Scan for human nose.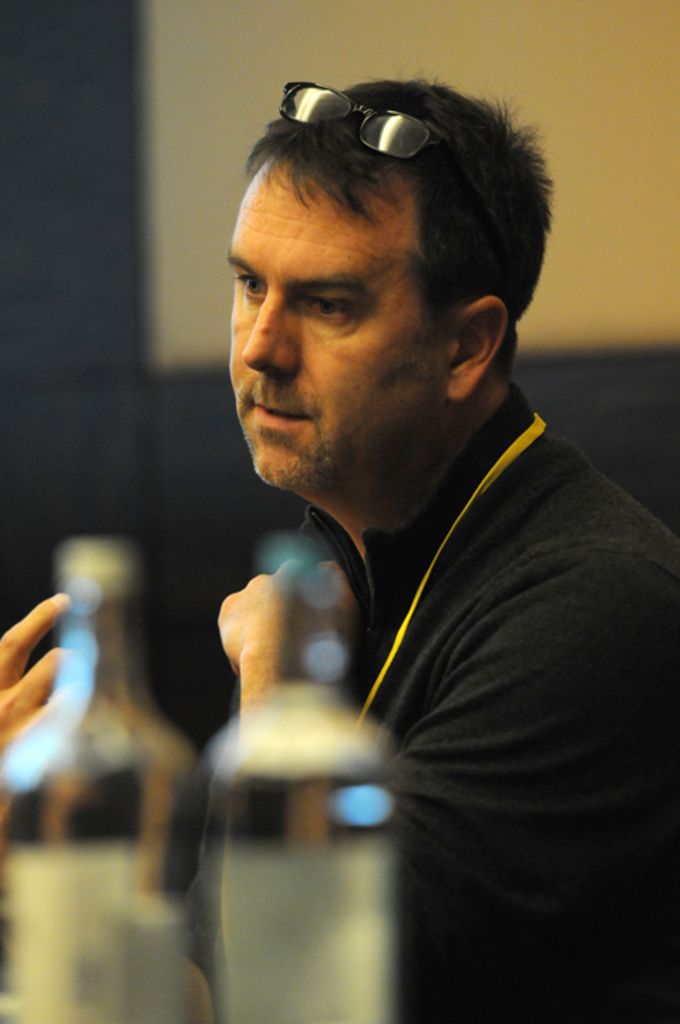
Scan result: {"left": 240, "top": 292, "right": 296, "bottom": 380}.
